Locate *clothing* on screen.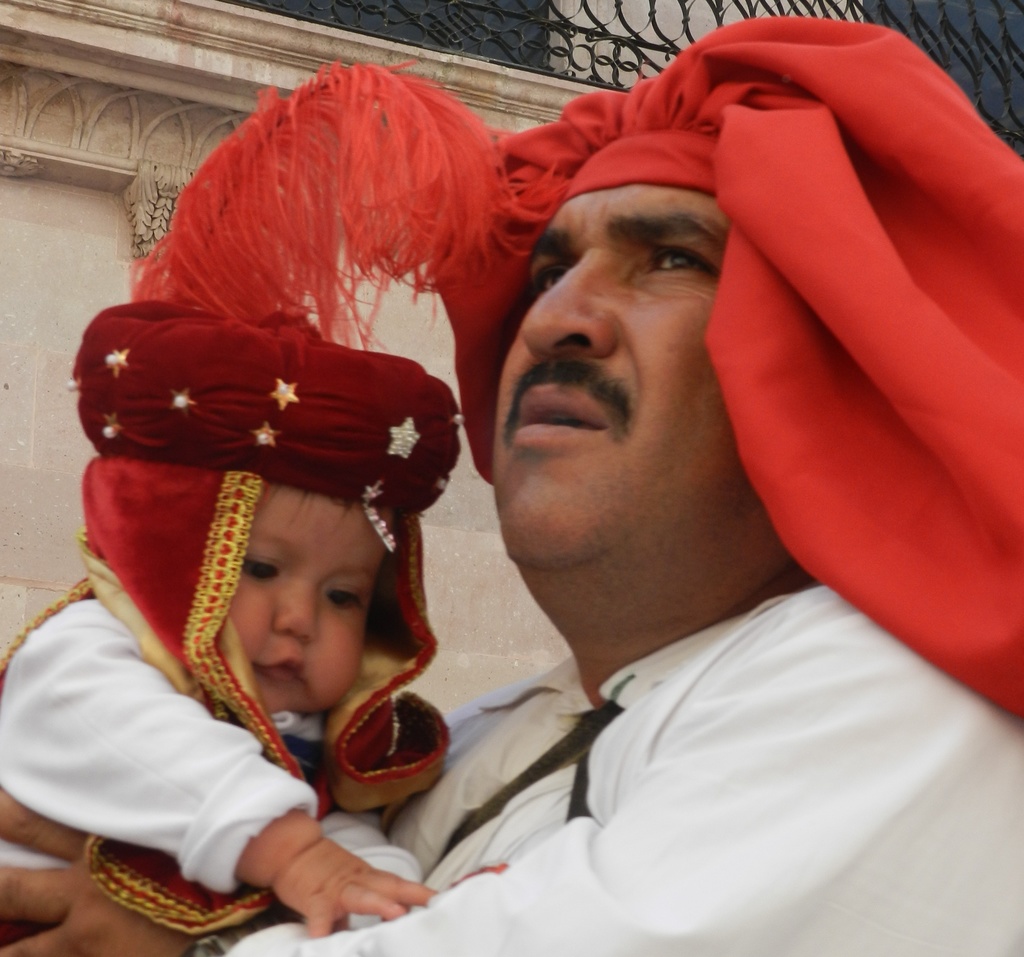
On screen at [x1=0, y1=569, x2=325, y2=874].
